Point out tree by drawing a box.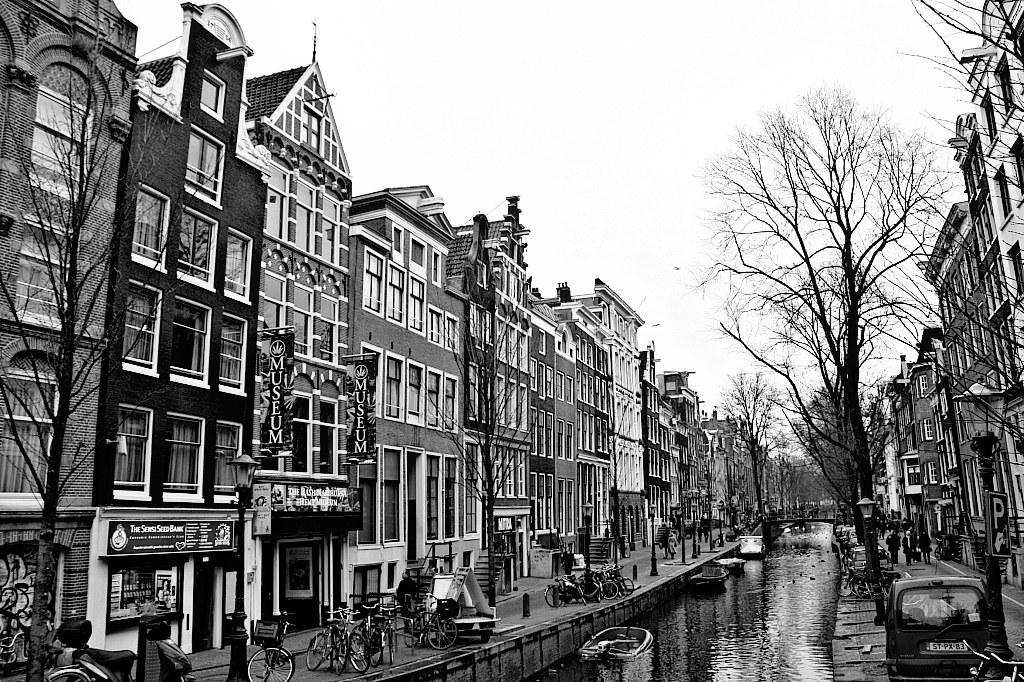
detection(826, 0, 1023, 498).
